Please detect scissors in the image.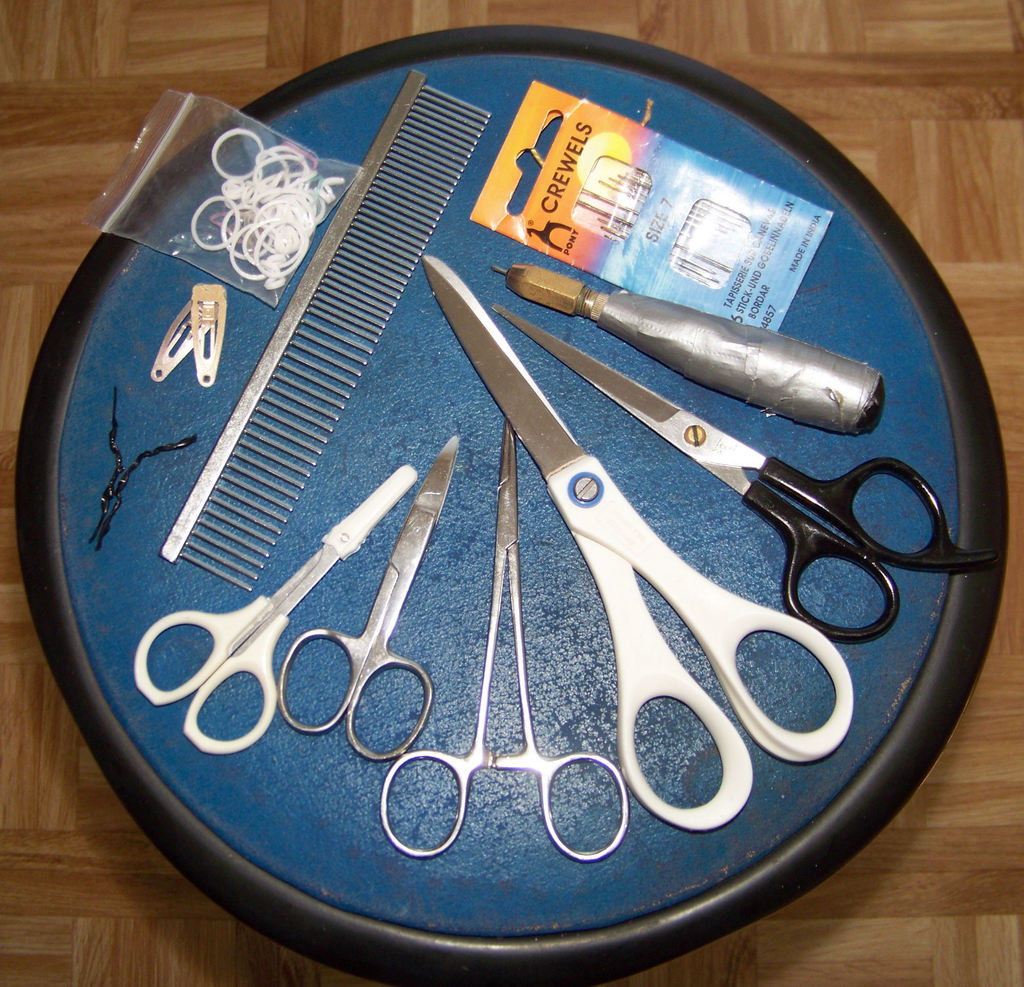
box(416, 250, 860, 829).
